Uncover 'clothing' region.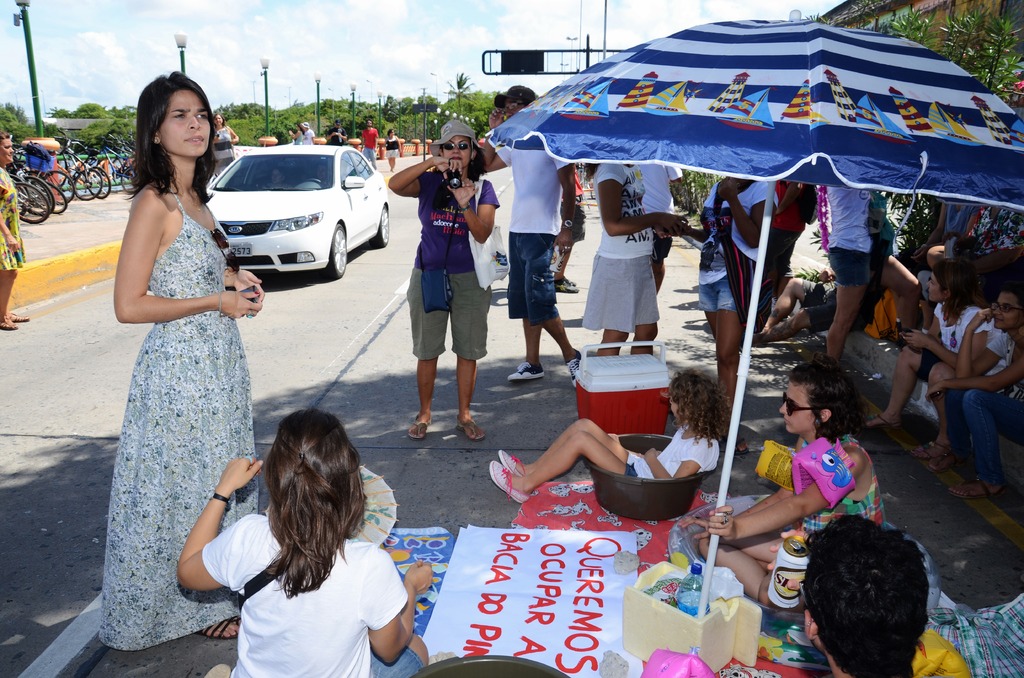
Uncovered: <region>362, 124, 374, 170</region>.
